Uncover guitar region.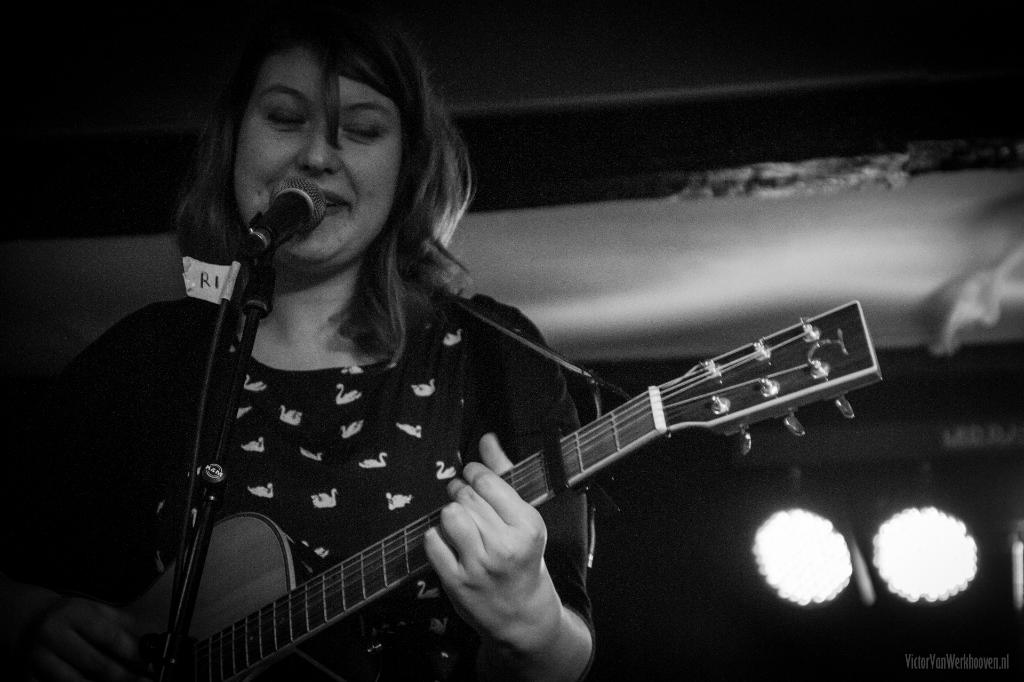
Uncovered: (0, 296, 884, 681).
